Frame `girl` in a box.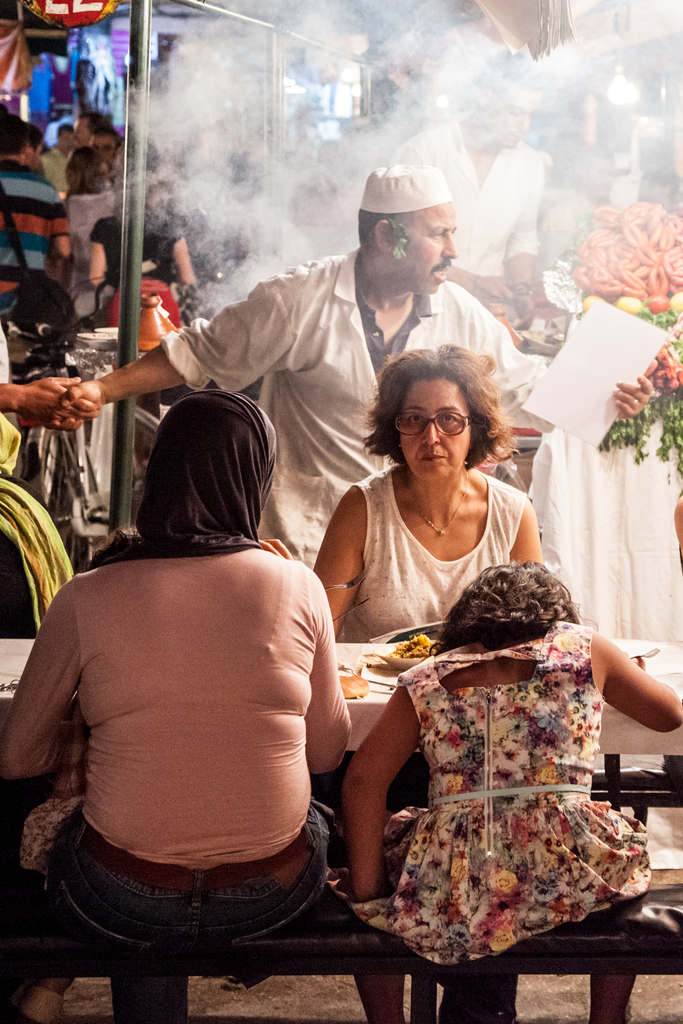
box(336, 560, 682, 1023).
